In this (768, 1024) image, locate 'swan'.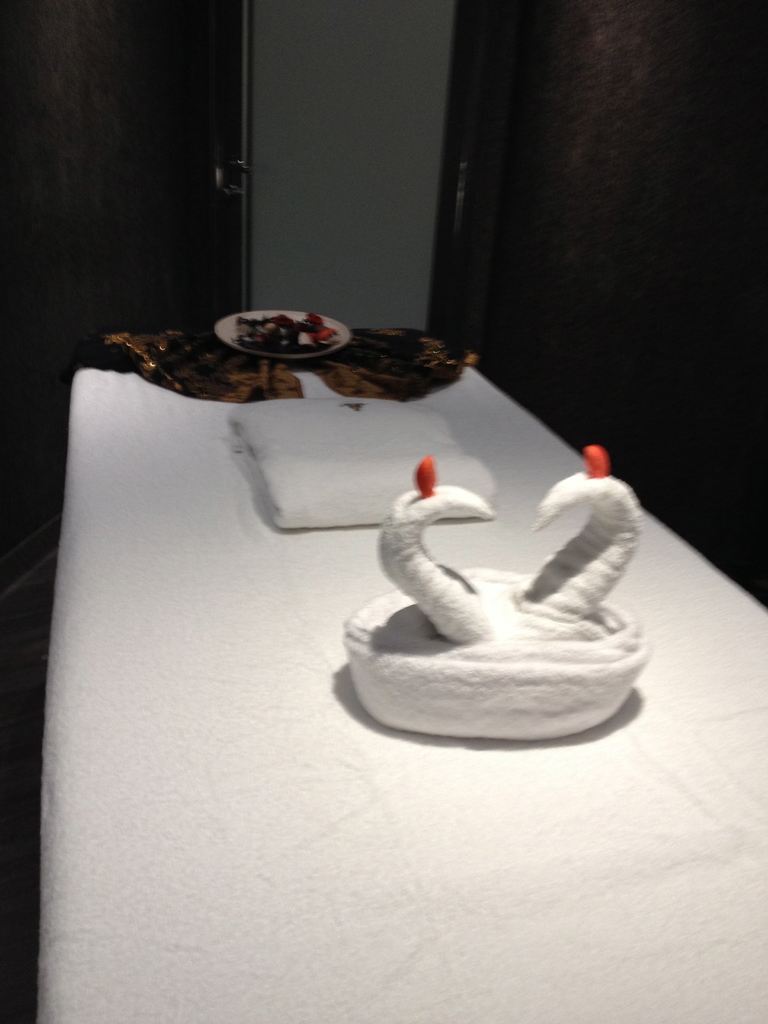
Bounding box: (x1=376, y1=456, x2=515, y2=638).
